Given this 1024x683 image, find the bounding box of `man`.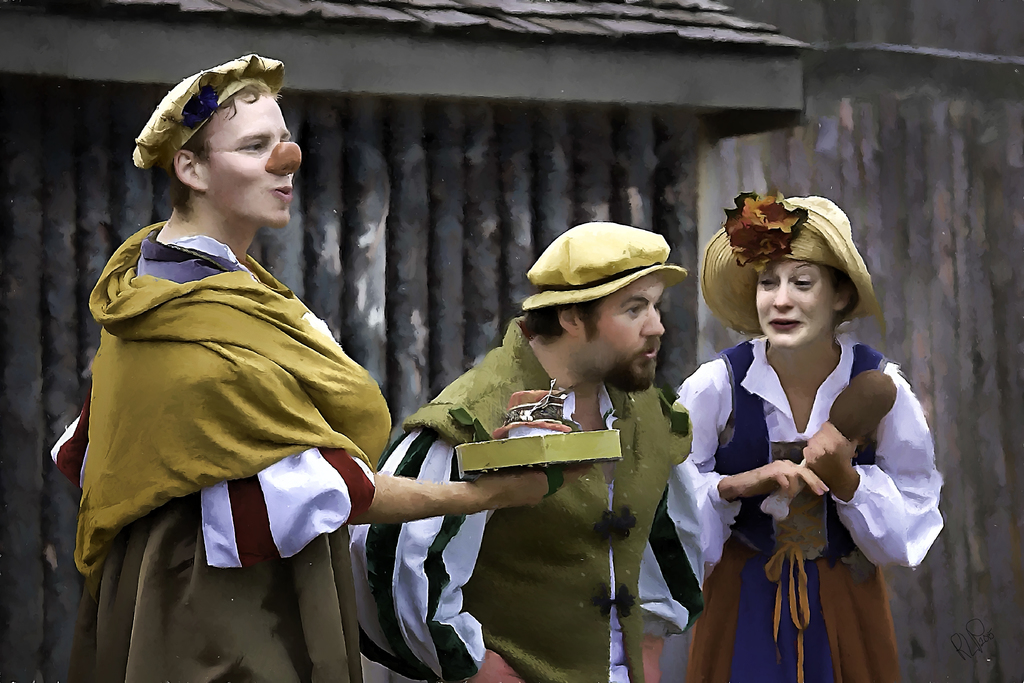
Rect(77, 54, 554, 680).
